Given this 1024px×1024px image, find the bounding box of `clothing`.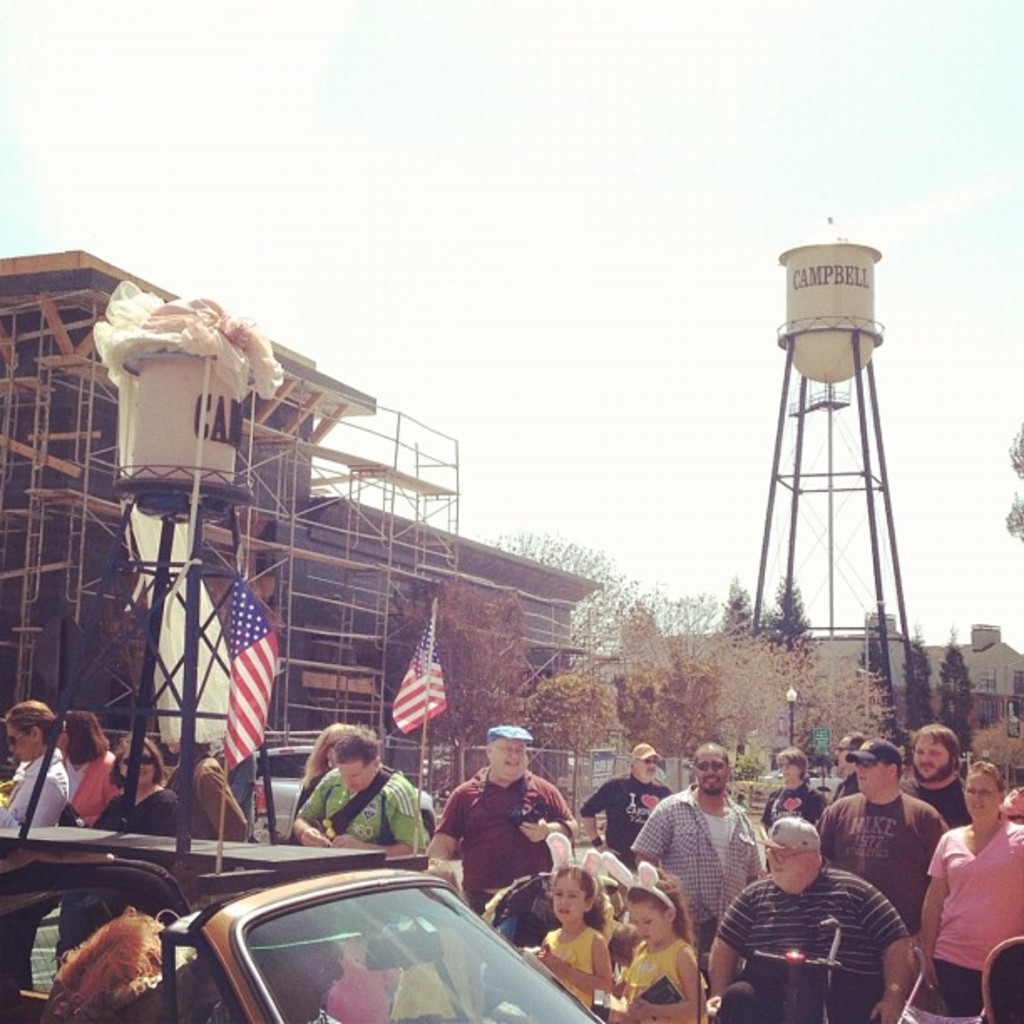
x1=566 y1=770 x2=681 y2=877.
